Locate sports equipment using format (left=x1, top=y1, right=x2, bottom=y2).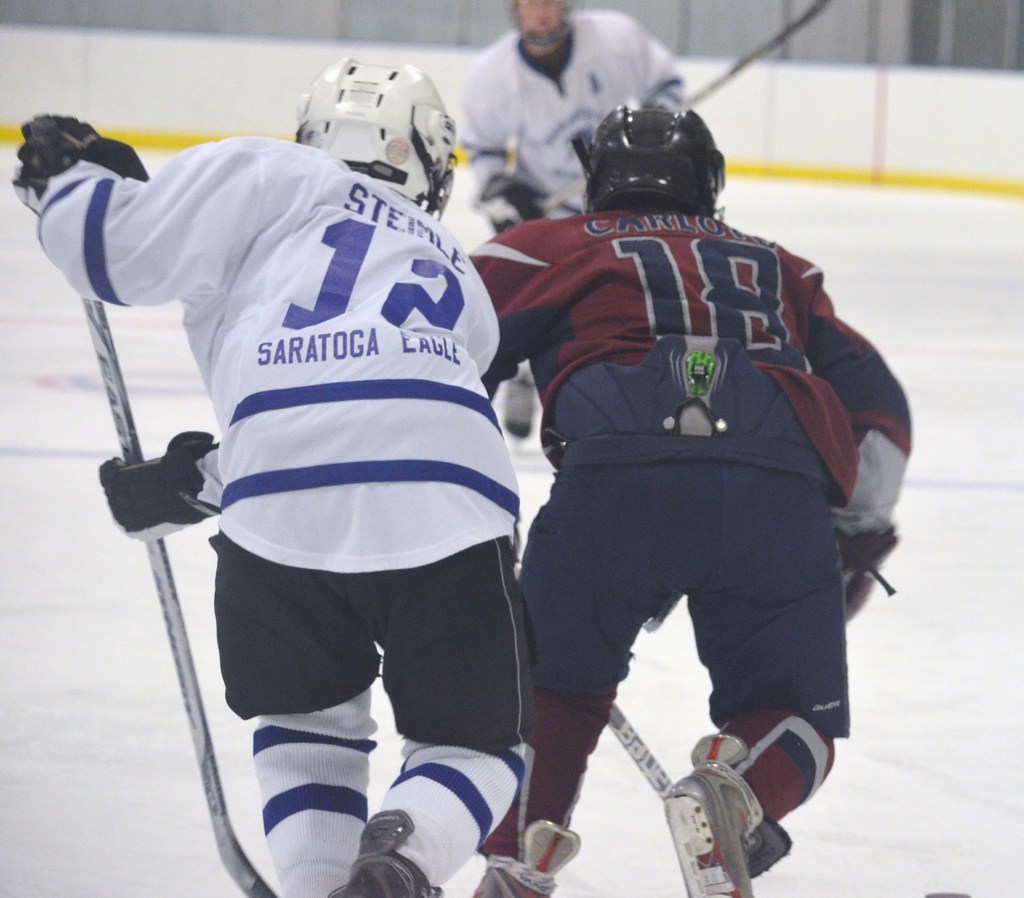
(left=583, top=102, right=726, bottom=214).
